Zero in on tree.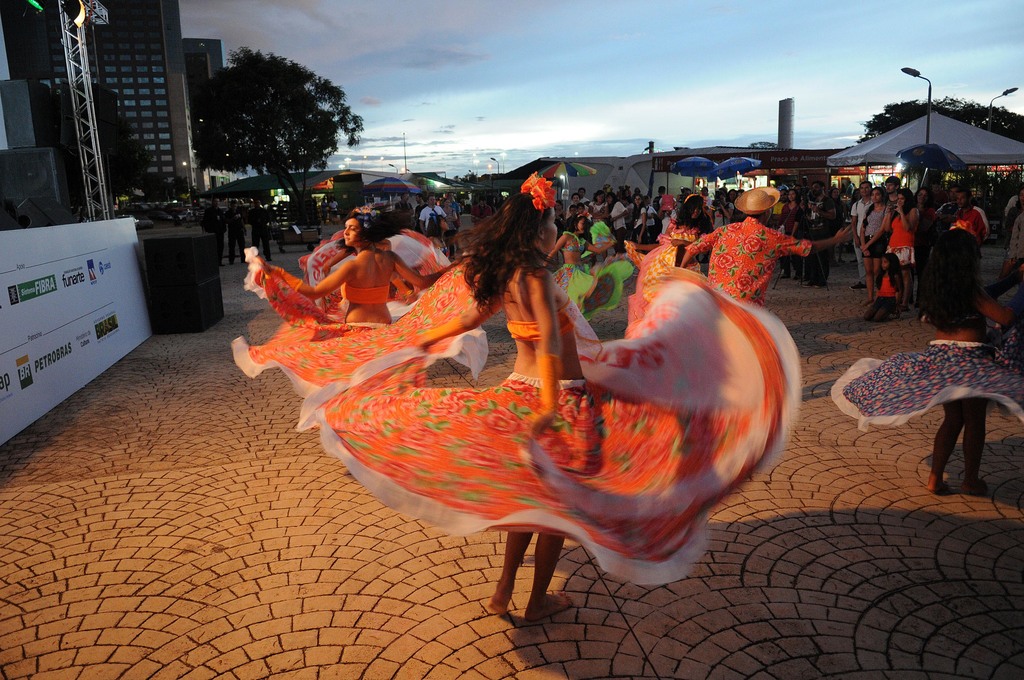
Zeroed in: bbox(852, 99, 1023, 145).
